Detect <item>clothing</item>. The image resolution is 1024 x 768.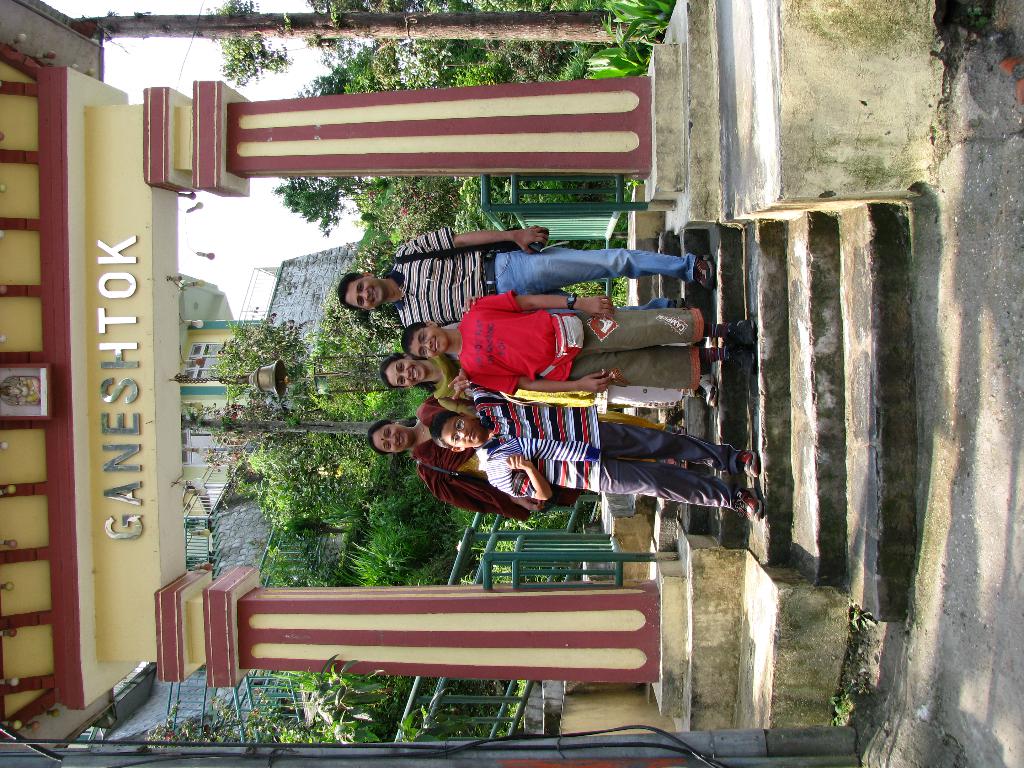
[455,286,707,395].
